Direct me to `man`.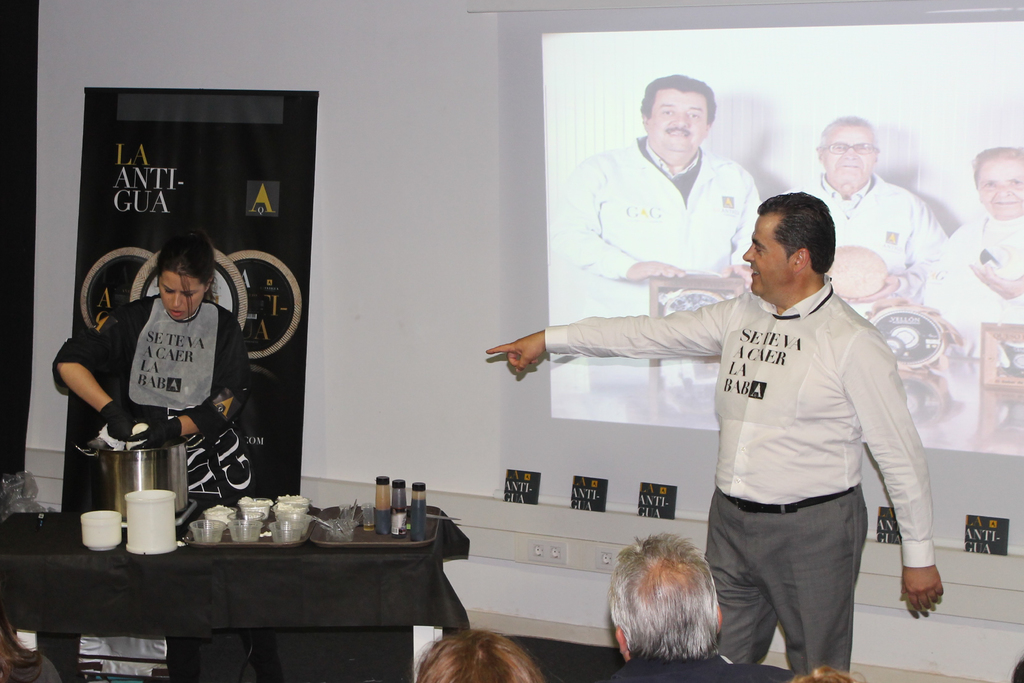
Direction: box=[555, 67, 765, 422].
